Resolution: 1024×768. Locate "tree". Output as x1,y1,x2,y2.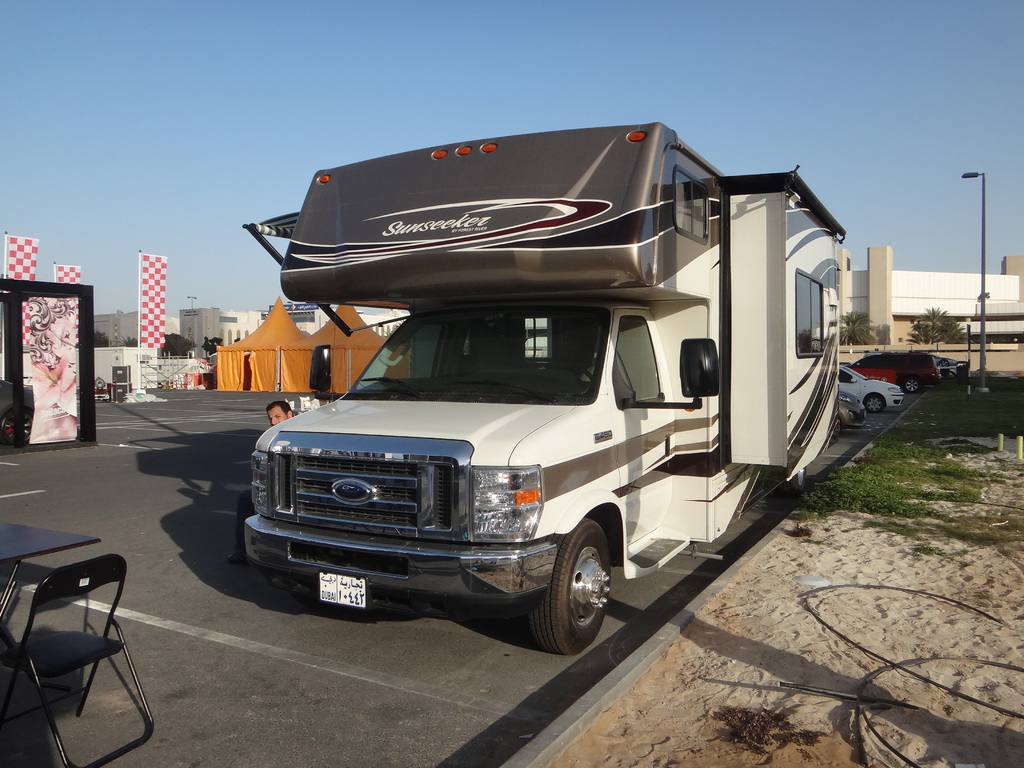
841,309,874,345.
